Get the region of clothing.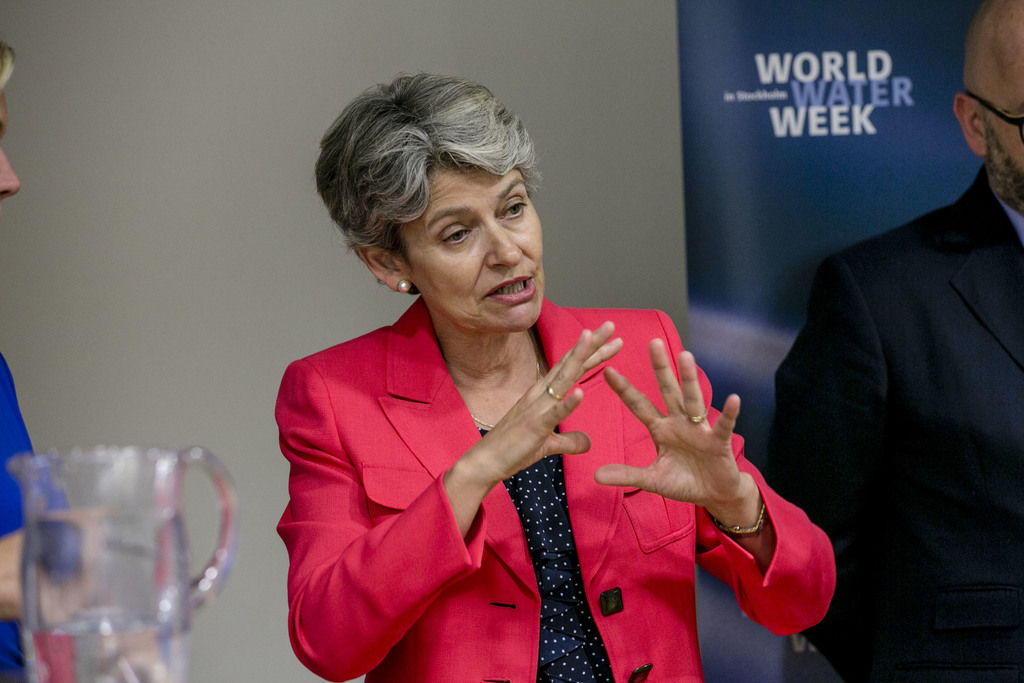
locate(766, 163, 1023, 678).
